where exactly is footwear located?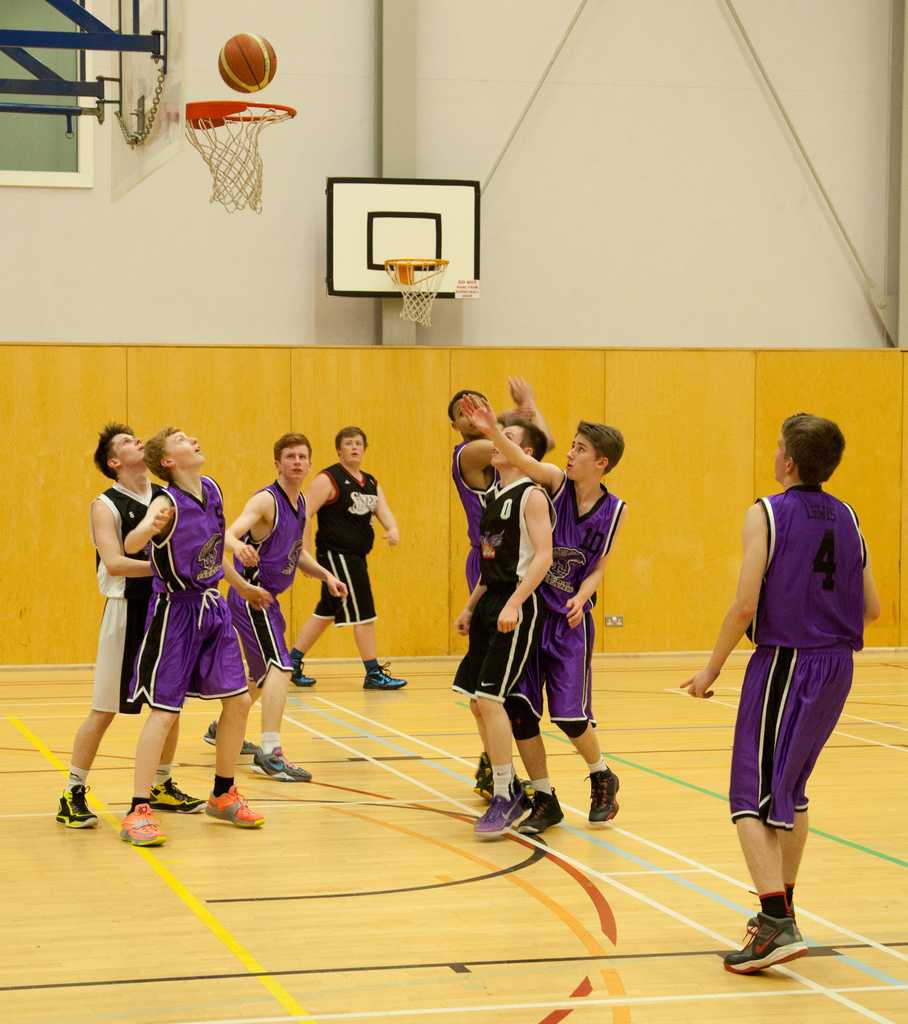
Its bounding box is <bbox>54, 781, 100, 831</bbox>.
